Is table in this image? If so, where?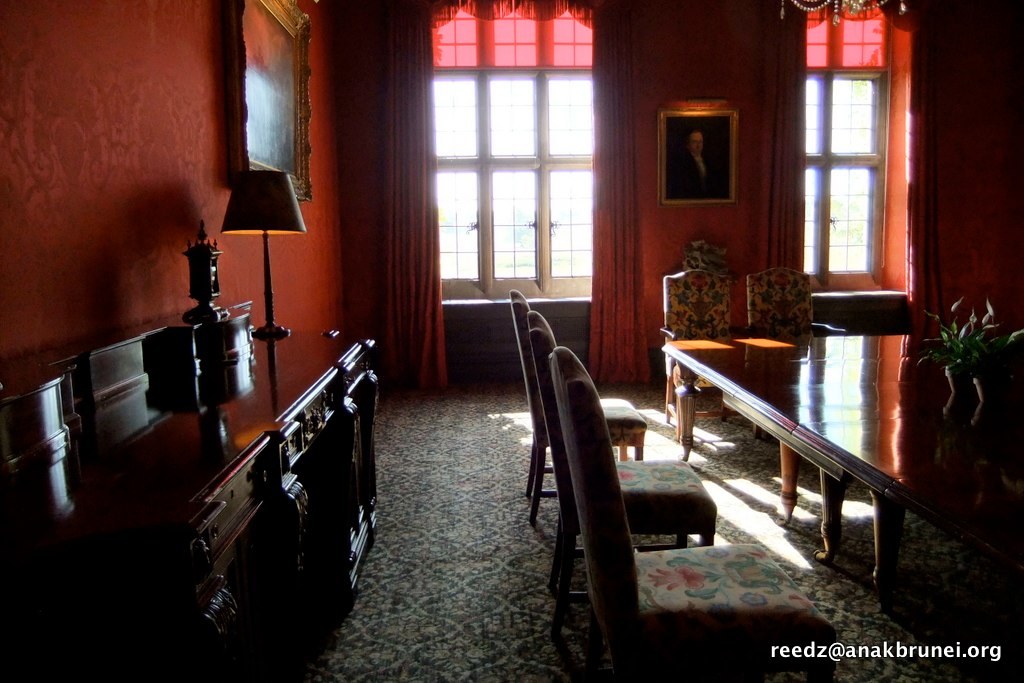
Yes, at x1=662 y1=318 x2=1023 y2=680.
